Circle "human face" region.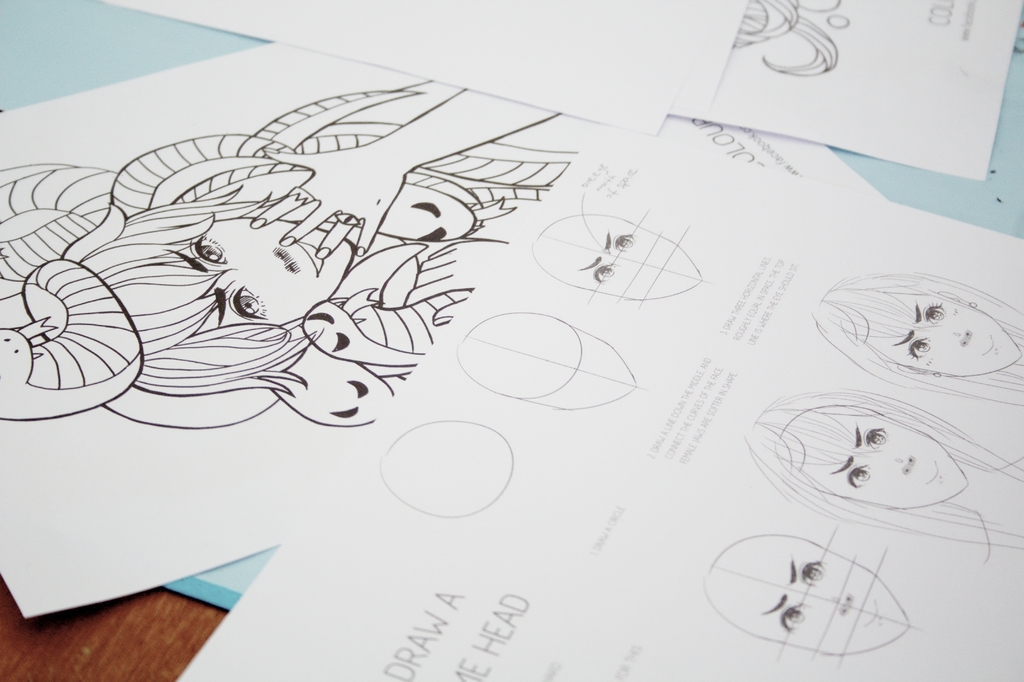
Region: (872,296,1023,374).
